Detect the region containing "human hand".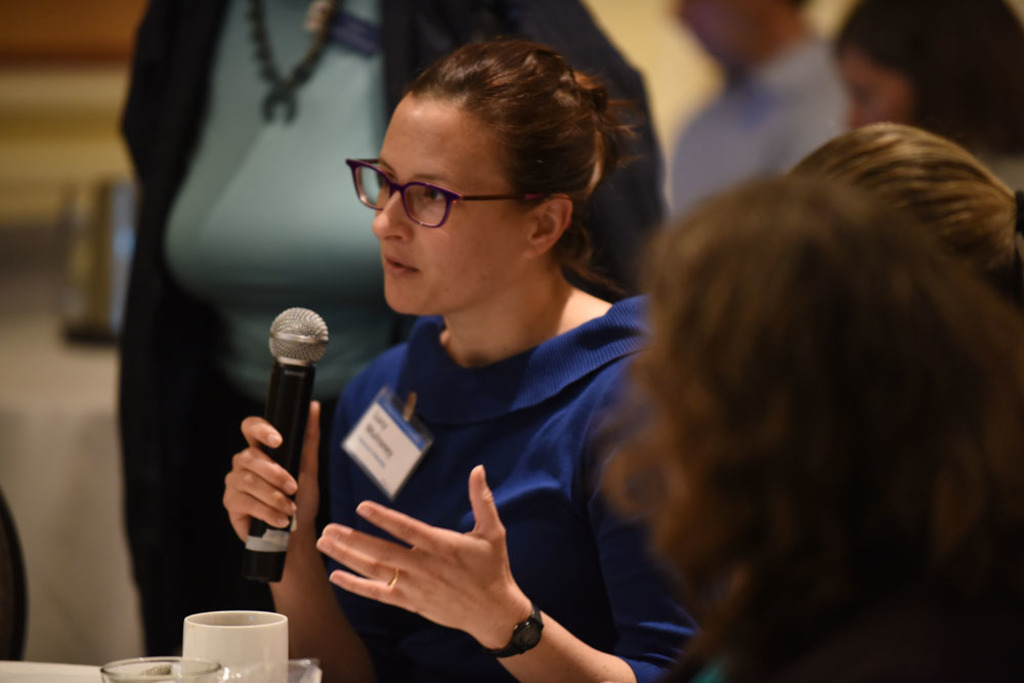
(323,483,528,648).
